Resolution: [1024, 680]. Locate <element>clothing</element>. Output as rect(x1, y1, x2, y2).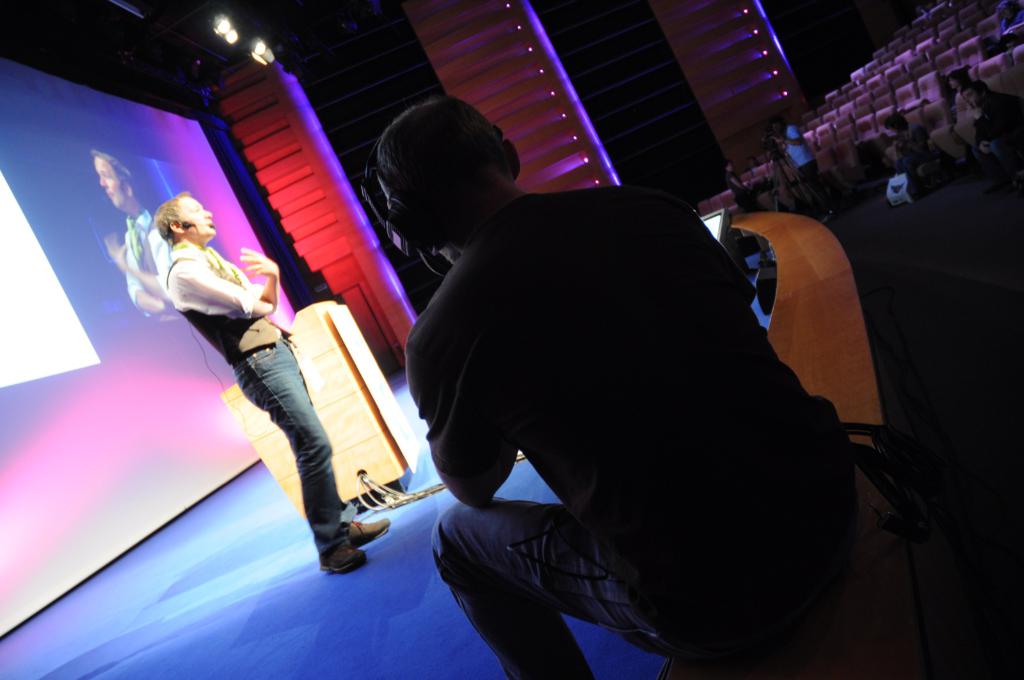
rect(403, 159, 879, 660).
